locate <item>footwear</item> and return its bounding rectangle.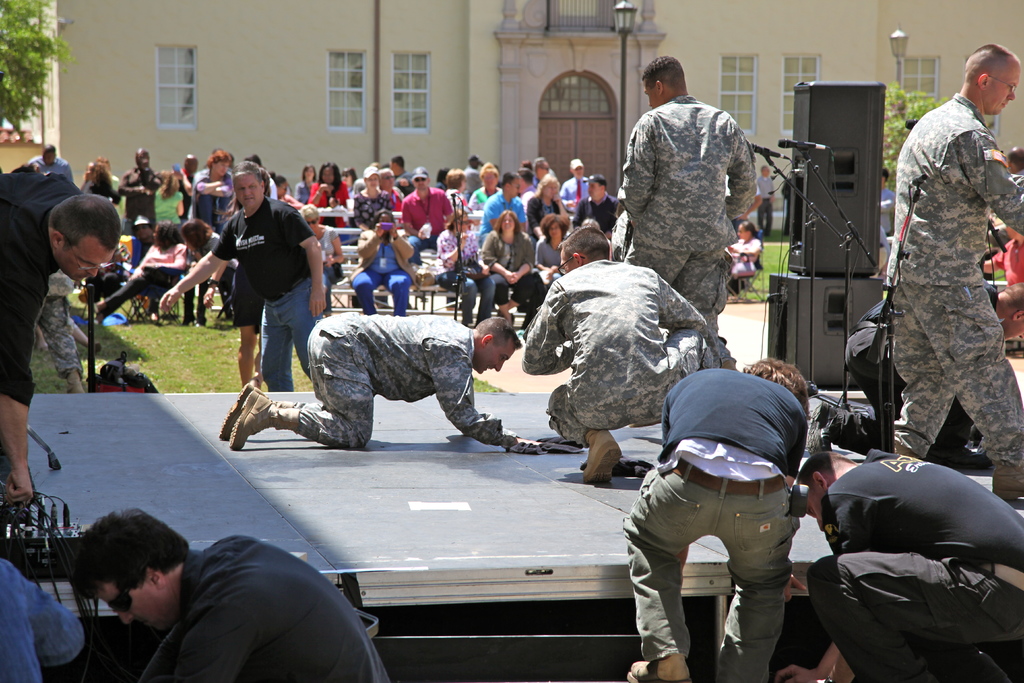
detection(227, 393, 300, 460).
